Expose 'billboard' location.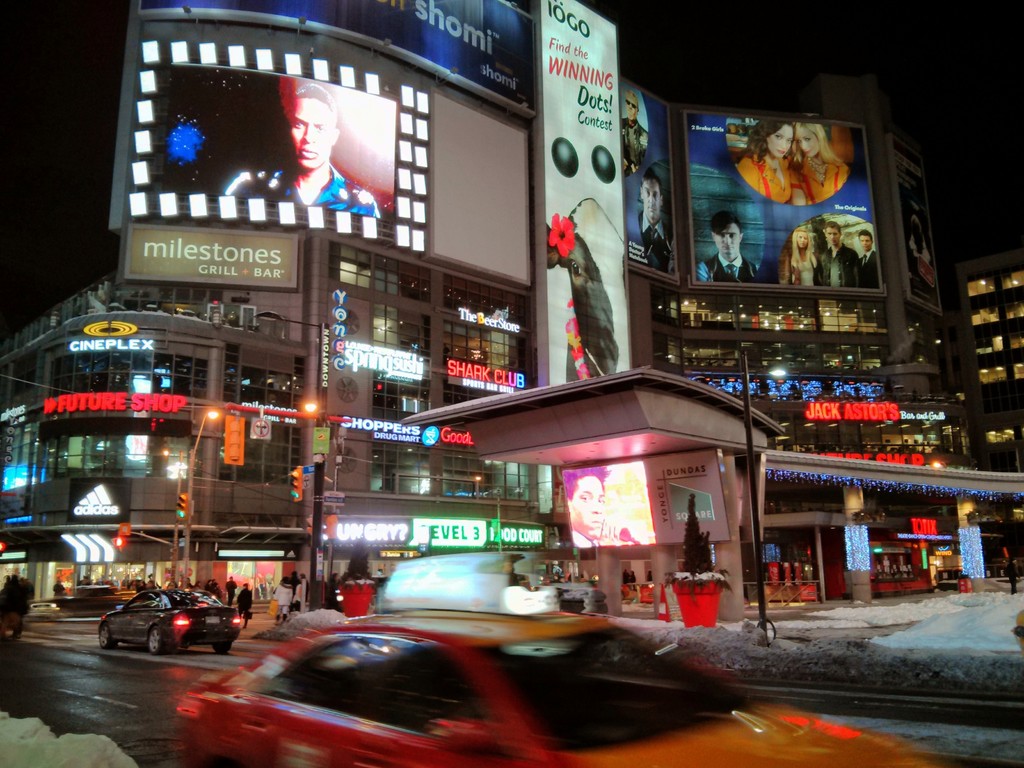
Exposed at (321,516,403,544).
